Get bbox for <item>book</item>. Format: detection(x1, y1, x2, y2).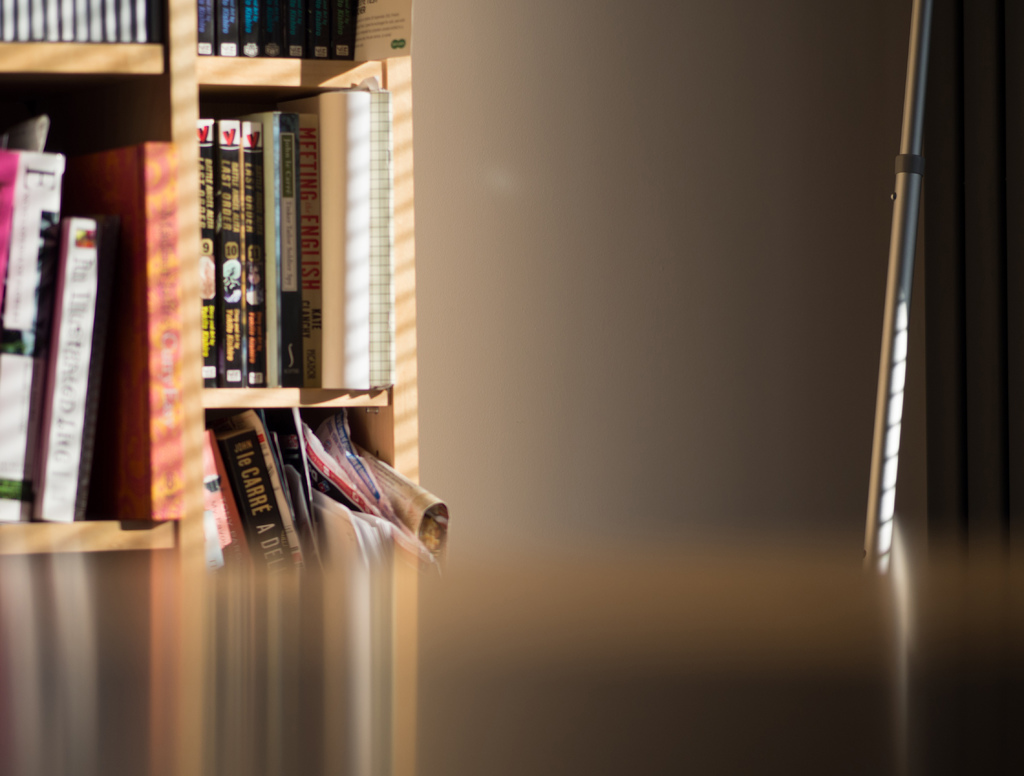
detection(36, 216, 97, 524).
